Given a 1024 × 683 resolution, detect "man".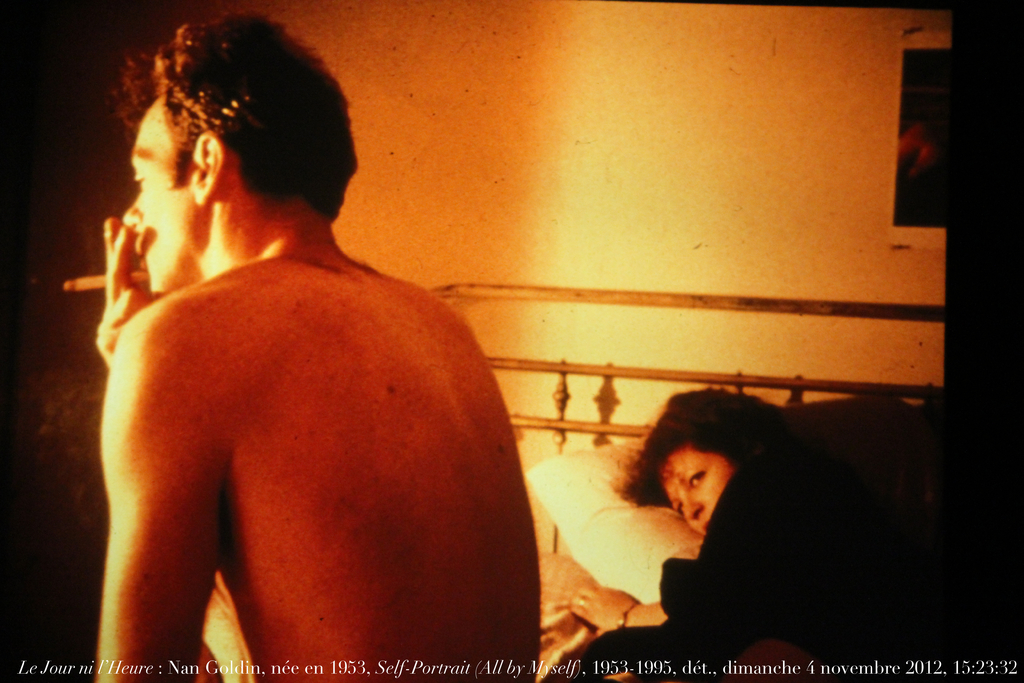
BBox(88, 6, 538, 682).
